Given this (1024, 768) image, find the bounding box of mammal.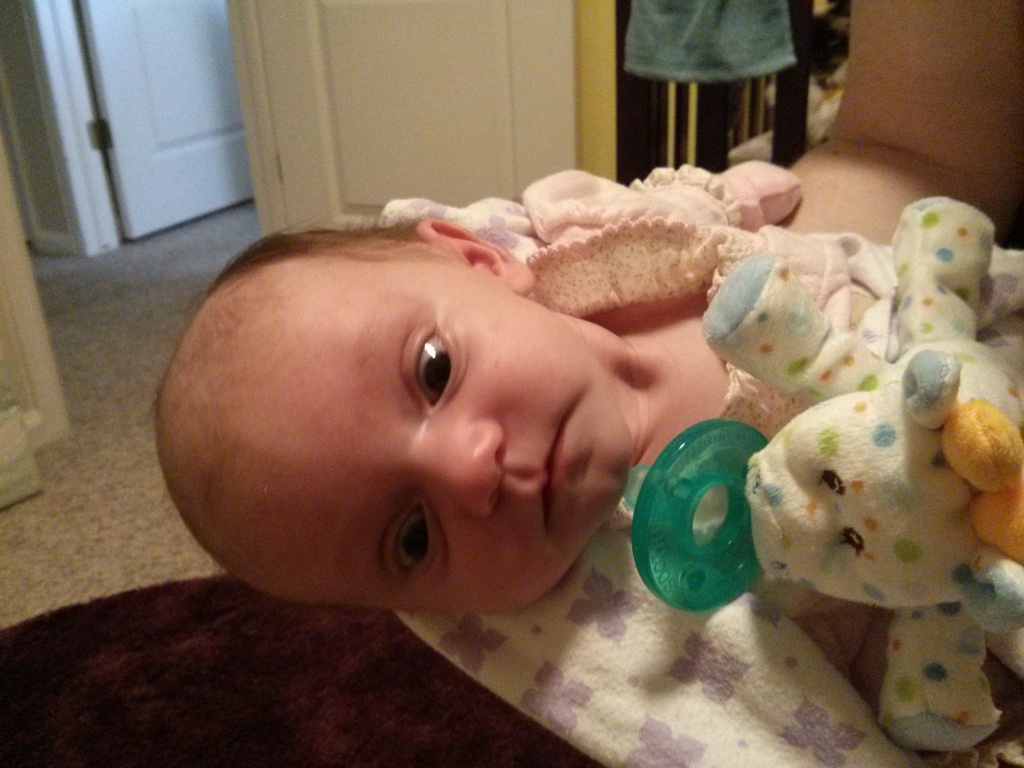
772/0/1023/234.
